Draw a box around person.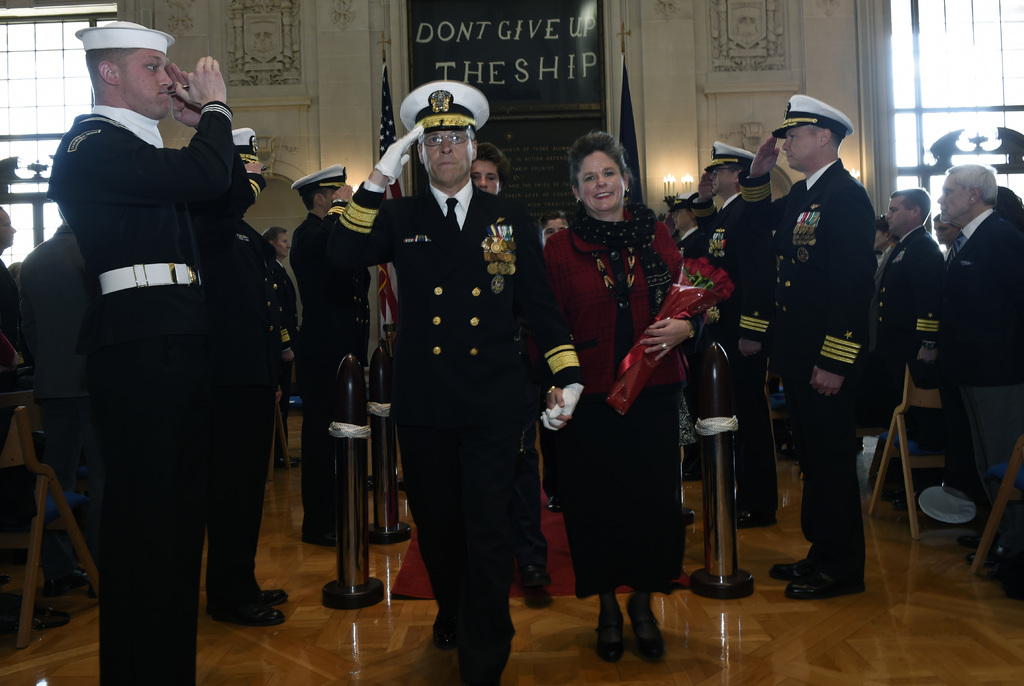
bbox(876, 186, 944, 410).
